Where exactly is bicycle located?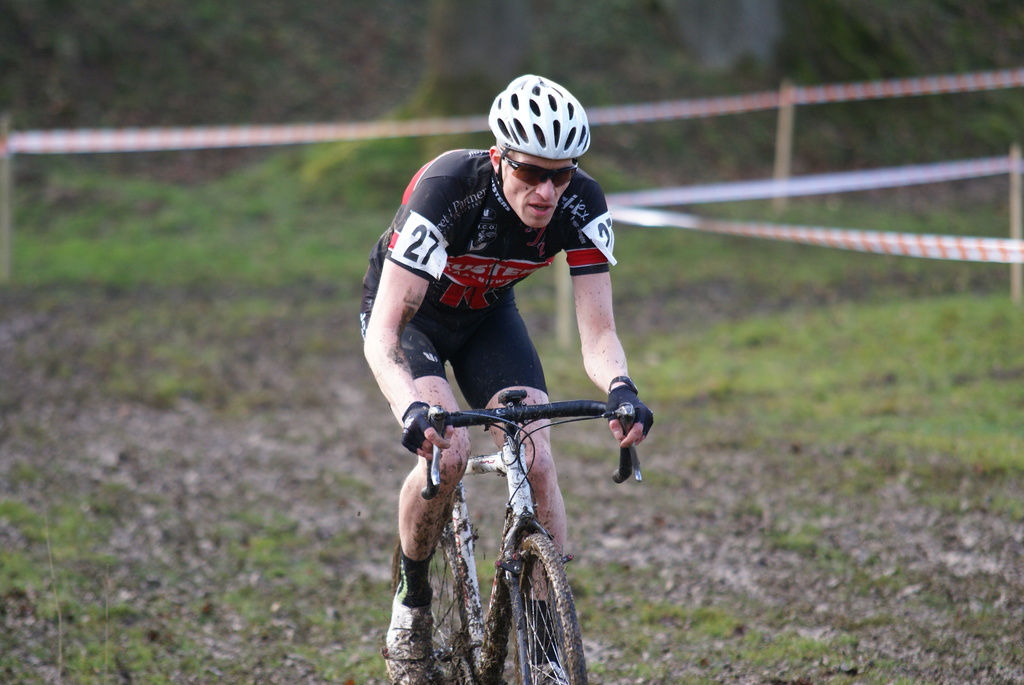
Its bounding box is Rect(402, 393, 639, 684).
